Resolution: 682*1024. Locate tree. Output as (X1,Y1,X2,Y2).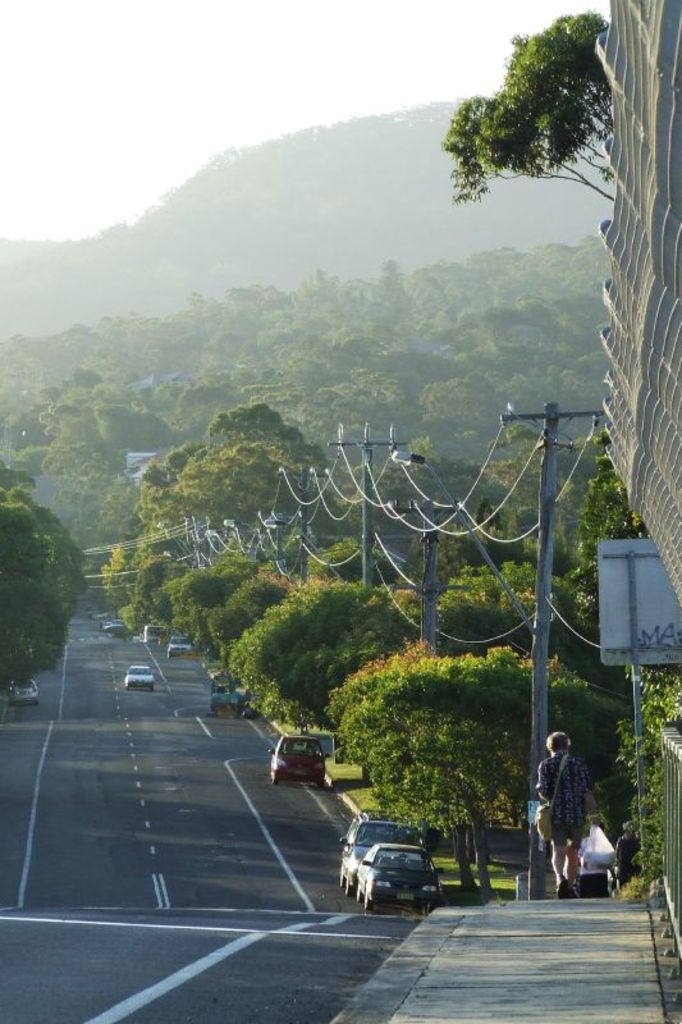
(0,457,86,698).
